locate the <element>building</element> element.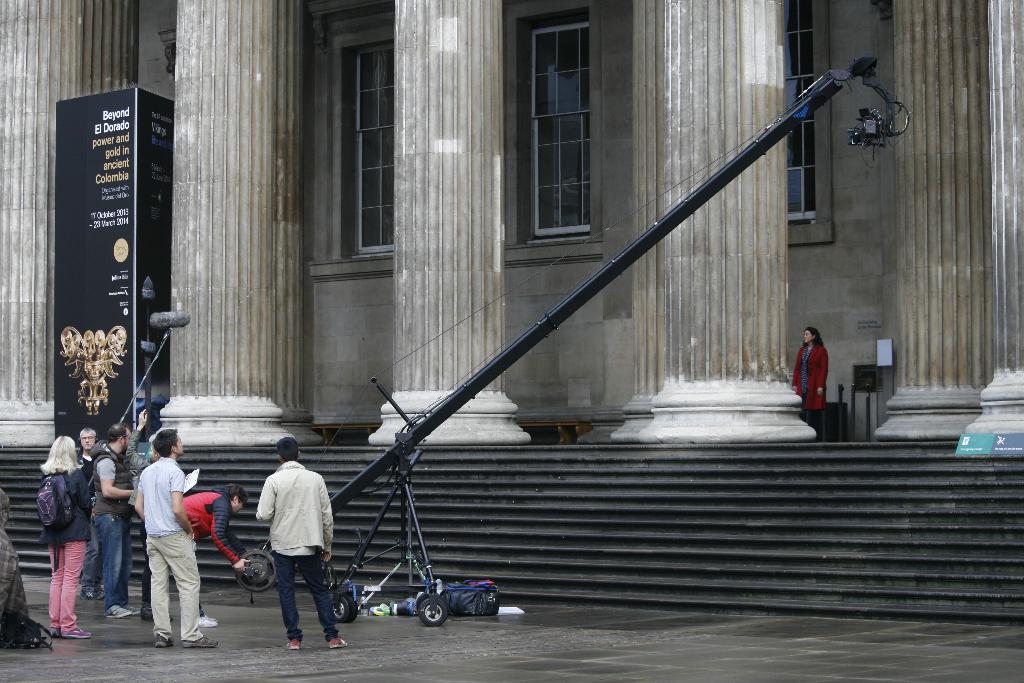
Element bbox: Rect(0, 0, 1023, 624).
